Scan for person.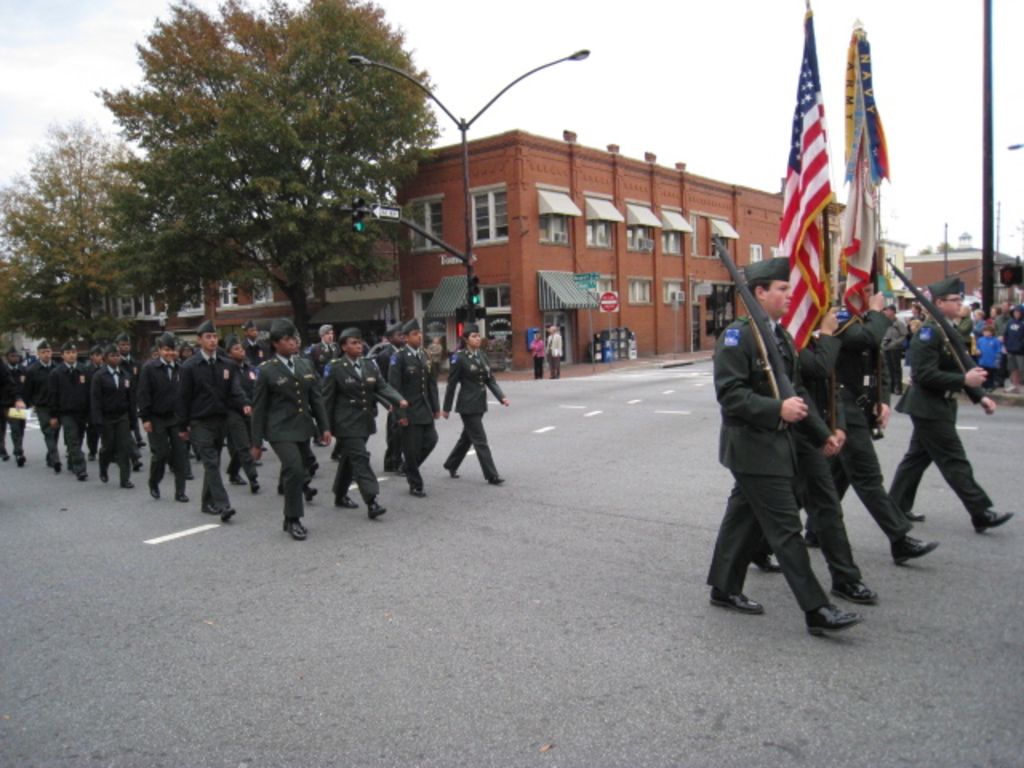
Scan result: bbox(546, 318, 570, 379).
